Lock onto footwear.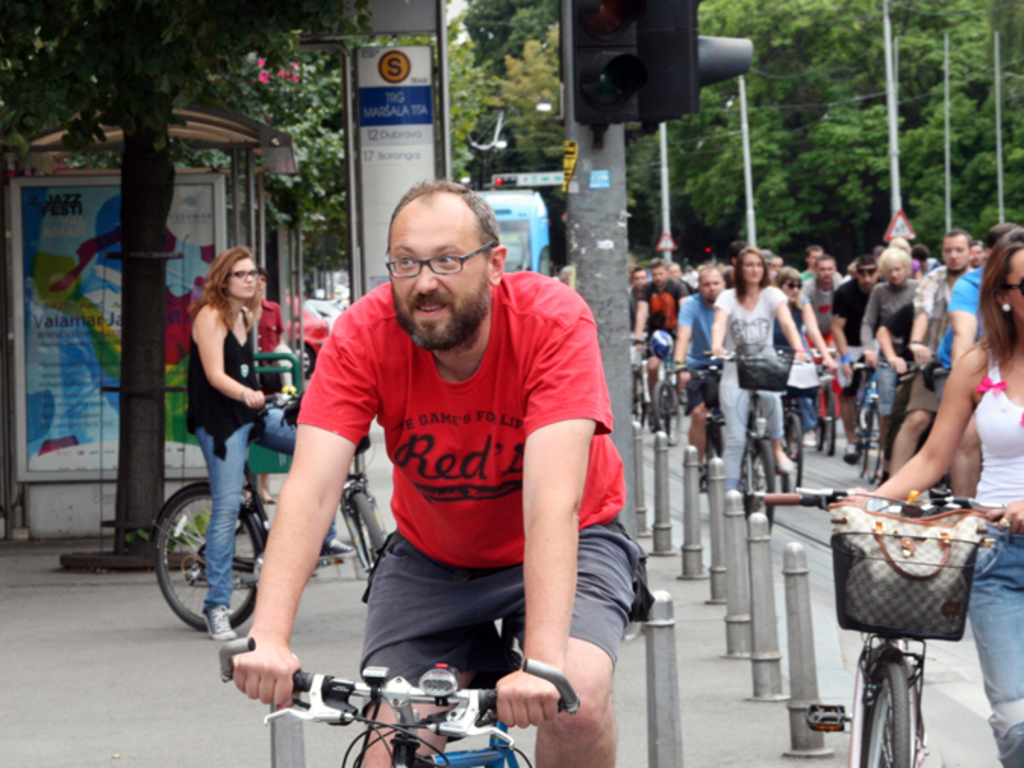
Locked: [left=694, top=465, right=715, bottom=492].
